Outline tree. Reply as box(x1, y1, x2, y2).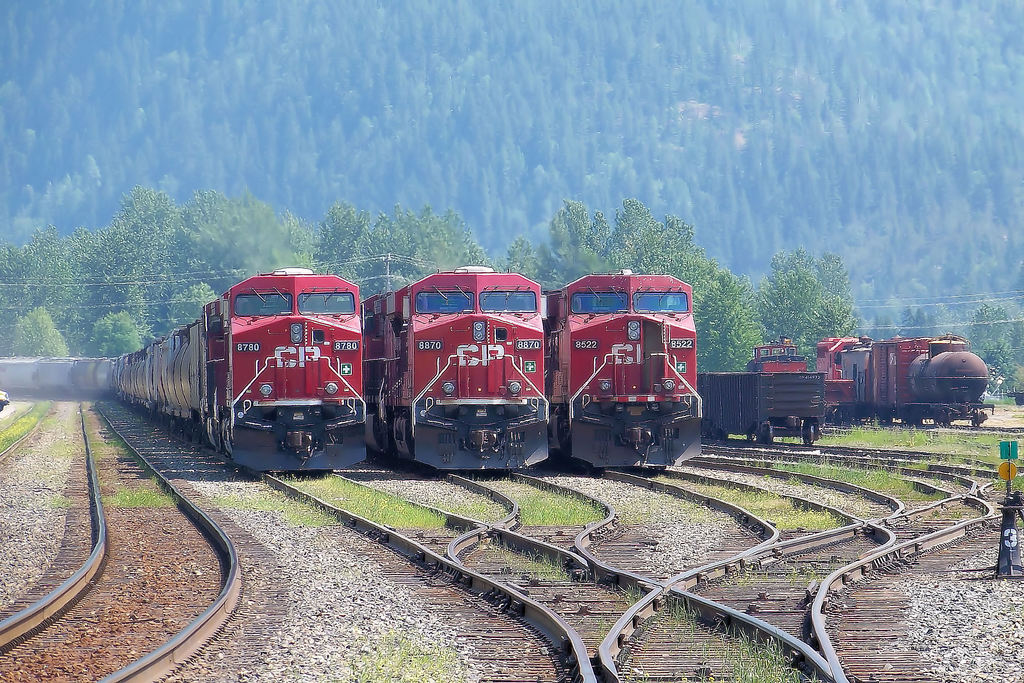
box(764, 252, 867, 336).
